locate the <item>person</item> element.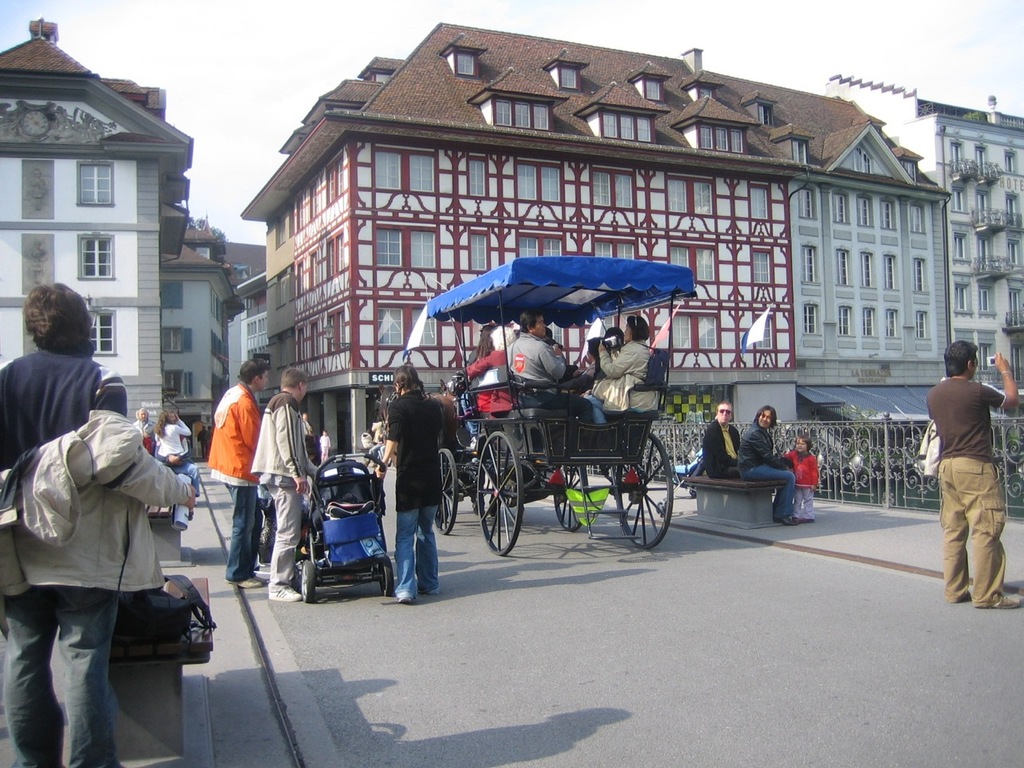
Element bbox: left=169, top=410, right=201, bottom=509.
